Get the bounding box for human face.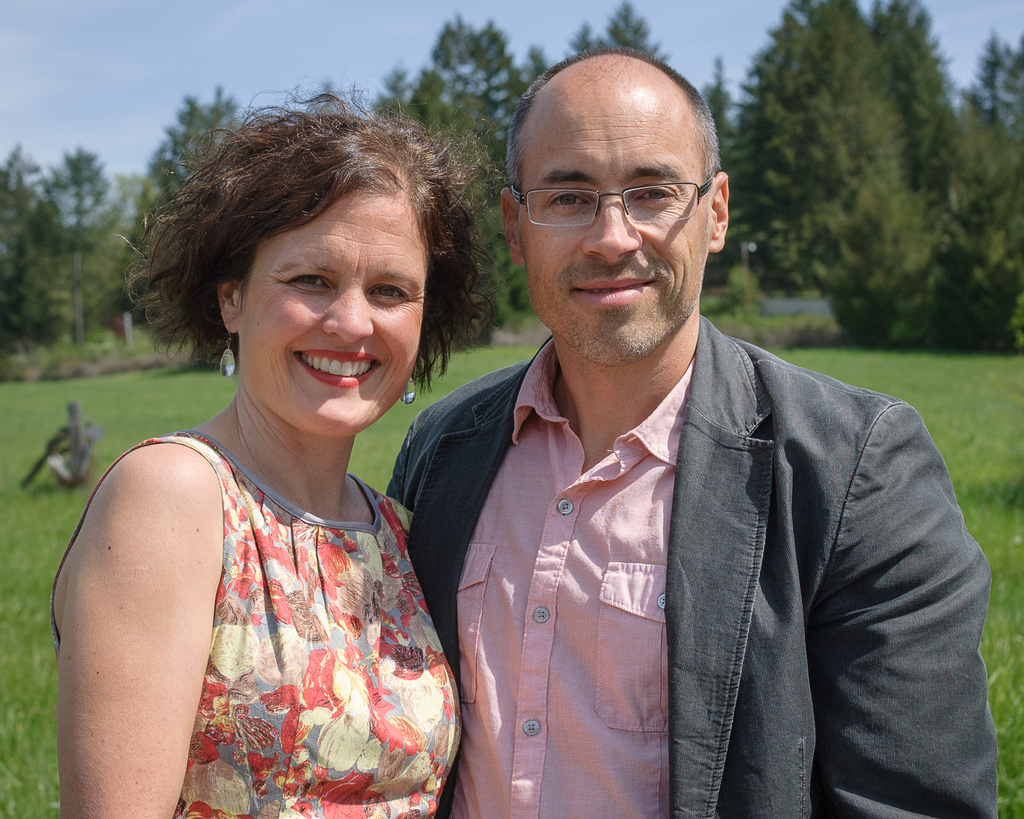
l=513, t=49, r=708, b=366.
